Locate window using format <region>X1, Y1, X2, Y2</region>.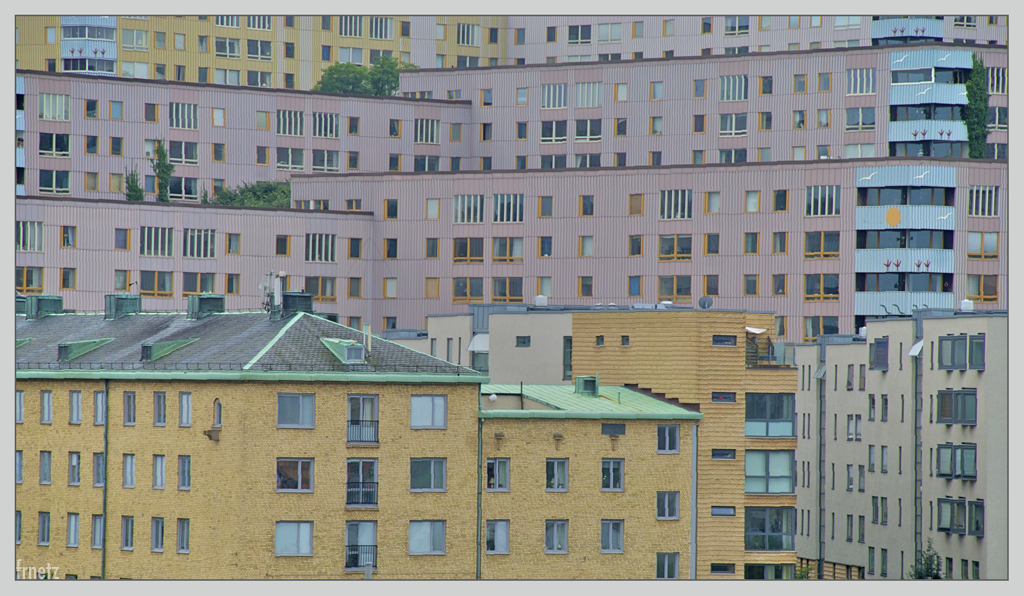
<region>490, 238, 522, 262</region>.
